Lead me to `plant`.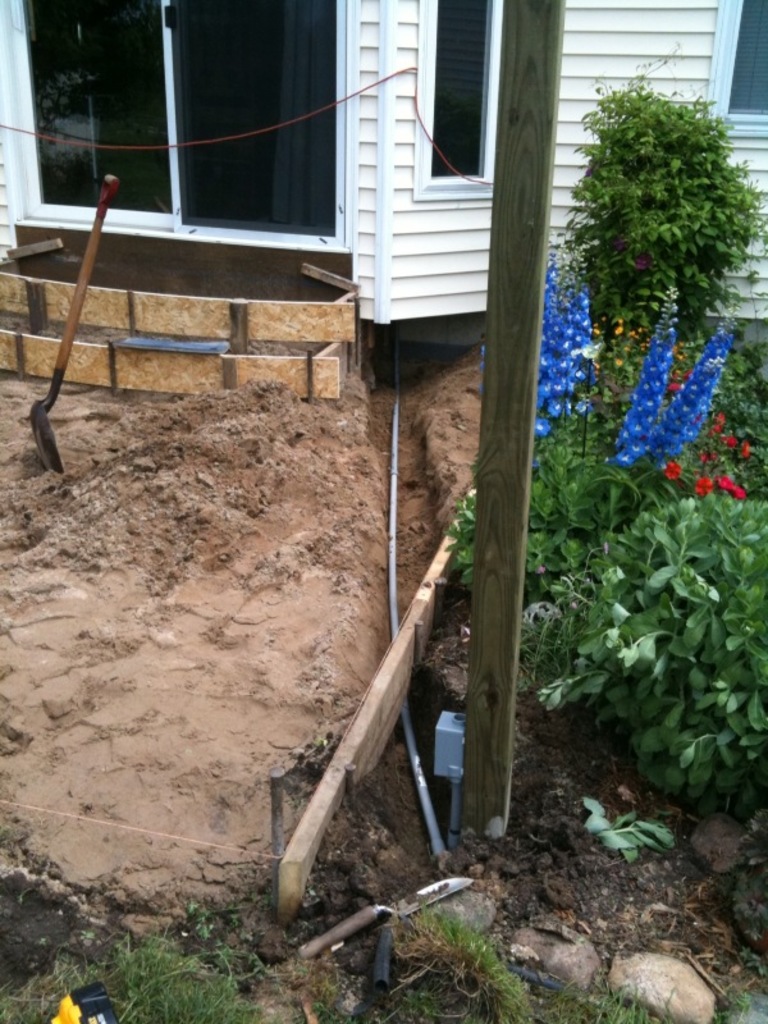
Lead to (650, 406, 767, 504).
